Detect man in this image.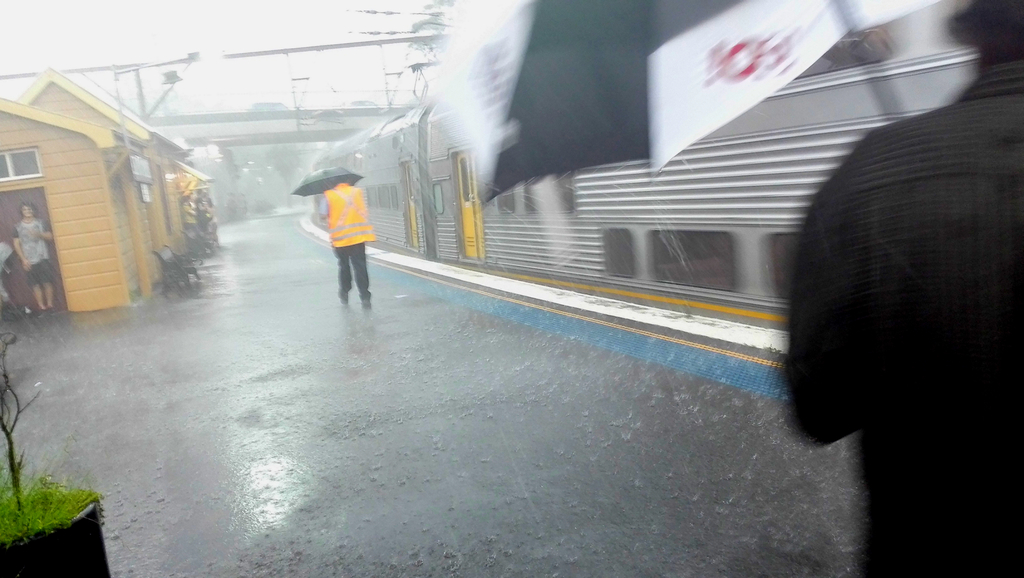
Detection: 298 167 381 308.
